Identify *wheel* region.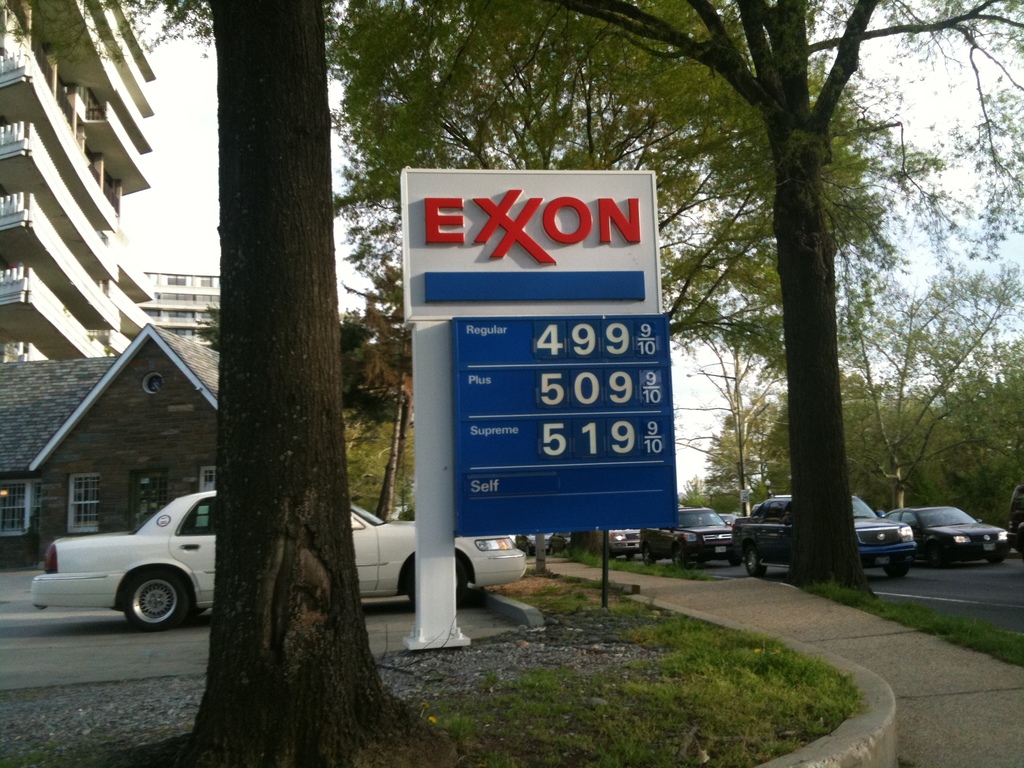
Region: rect(644, 547, 654, 569).
